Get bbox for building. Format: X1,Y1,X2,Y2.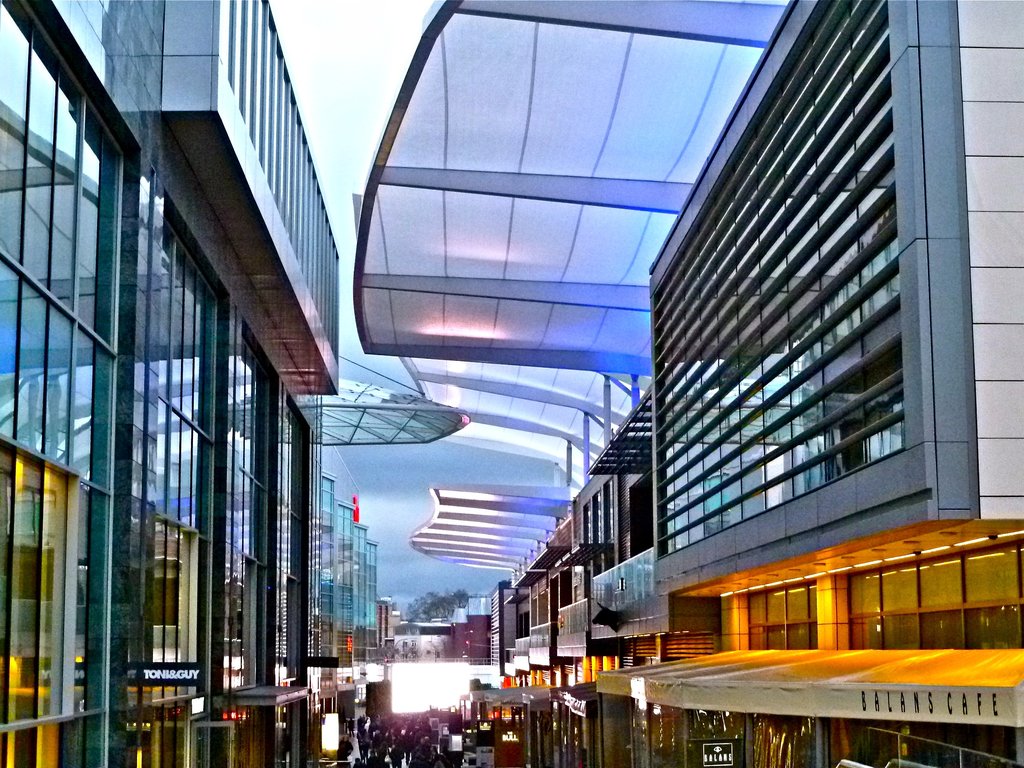
0,0,348,767.
